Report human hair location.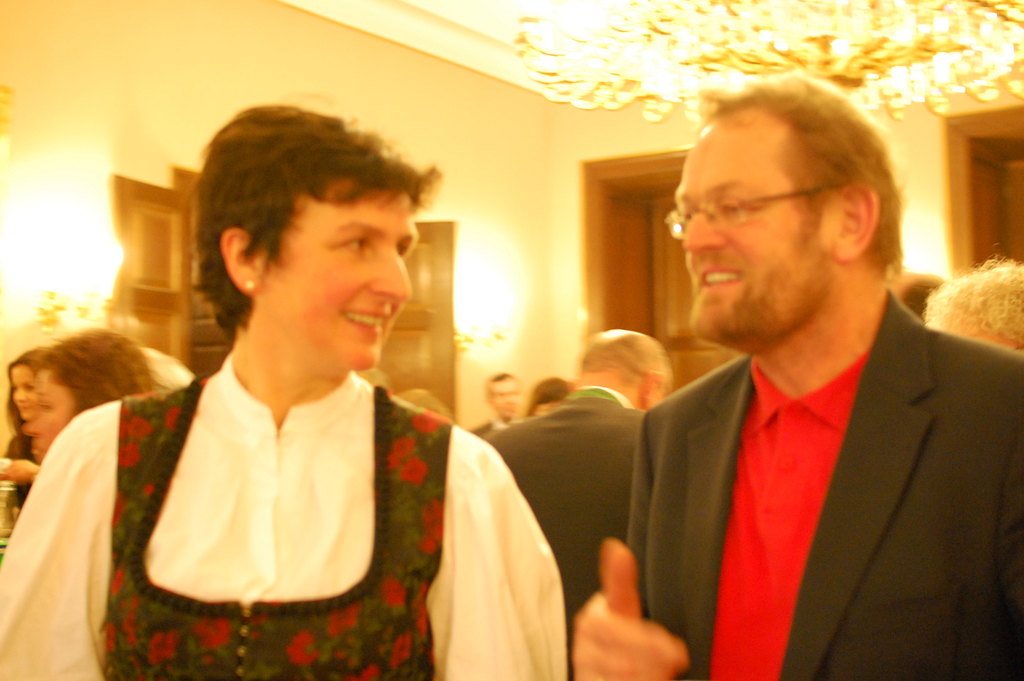
Report: (486, 369, 516, 403).
